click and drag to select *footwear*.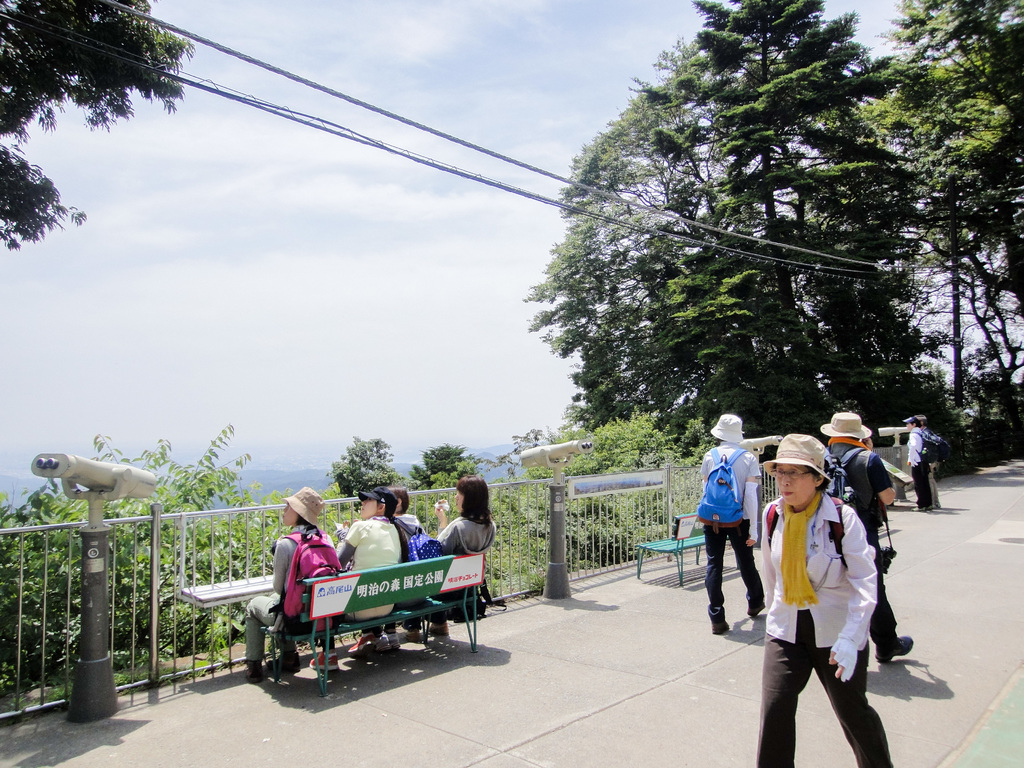
Selection: (309,645,342,669).
